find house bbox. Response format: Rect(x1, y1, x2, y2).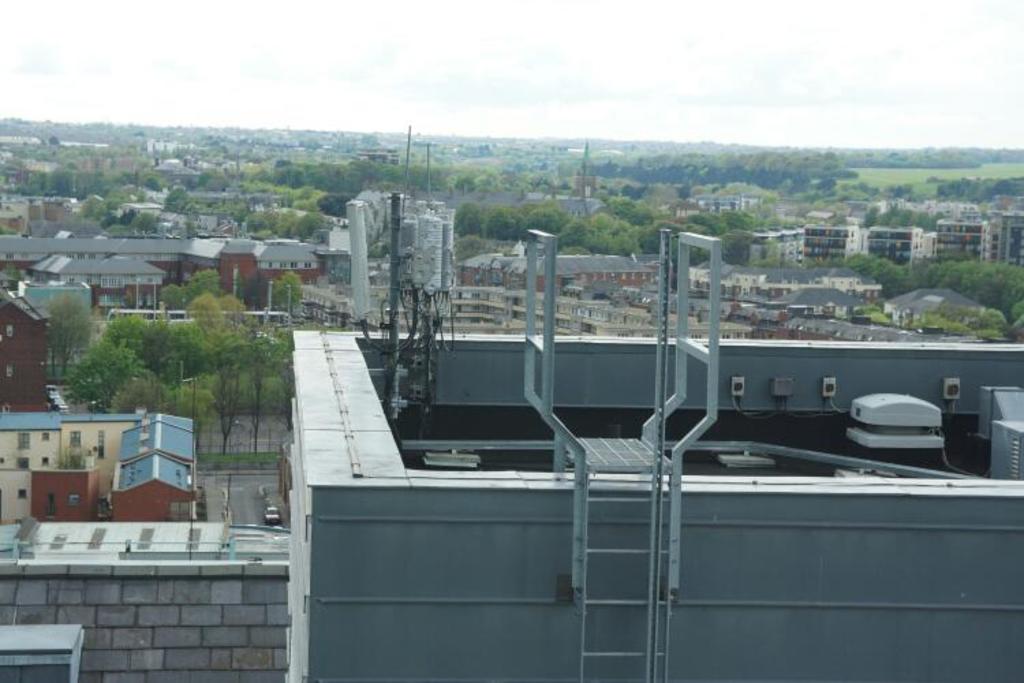
Rect(295, 321, 1023, 682).
